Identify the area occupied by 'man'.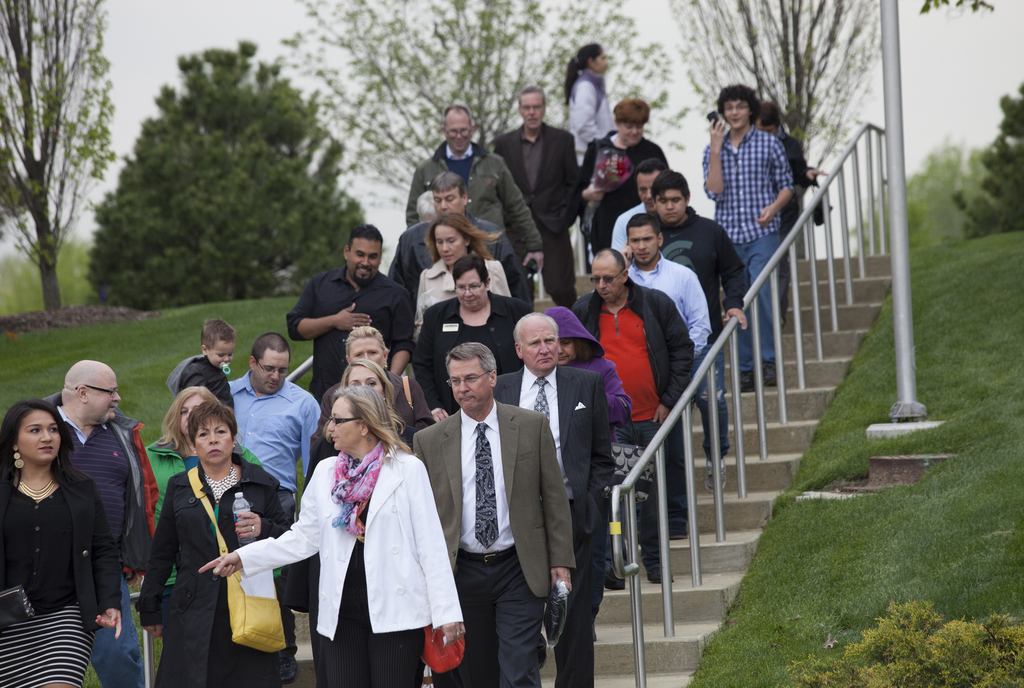
Area: [609, 158, 671, 250].
